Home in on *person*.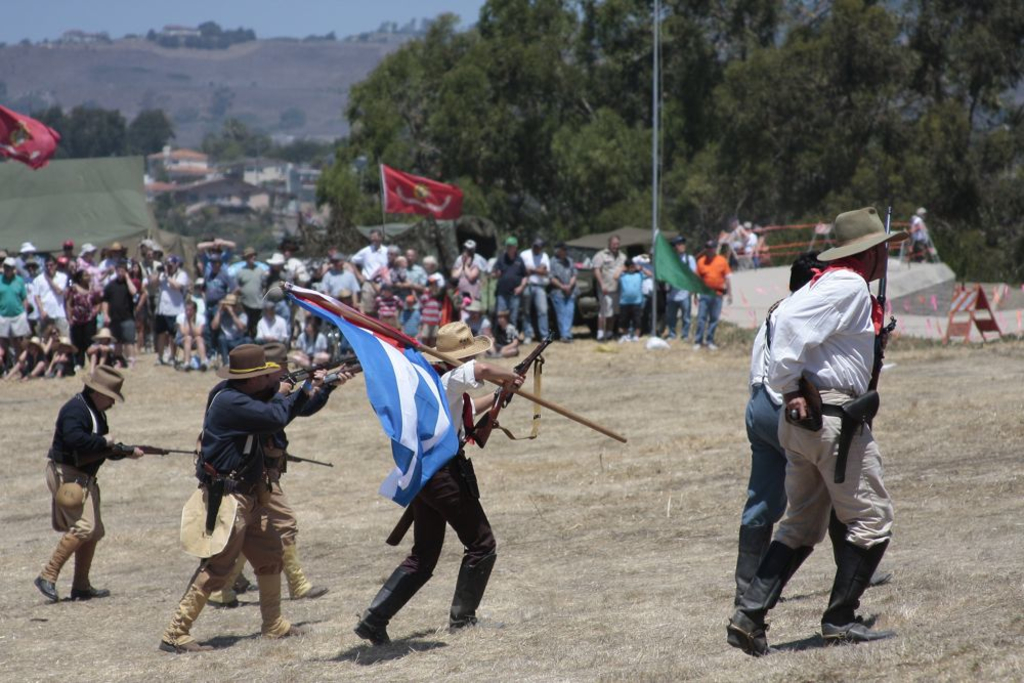
Homed in at bbox(452, 247, 478, 302).
